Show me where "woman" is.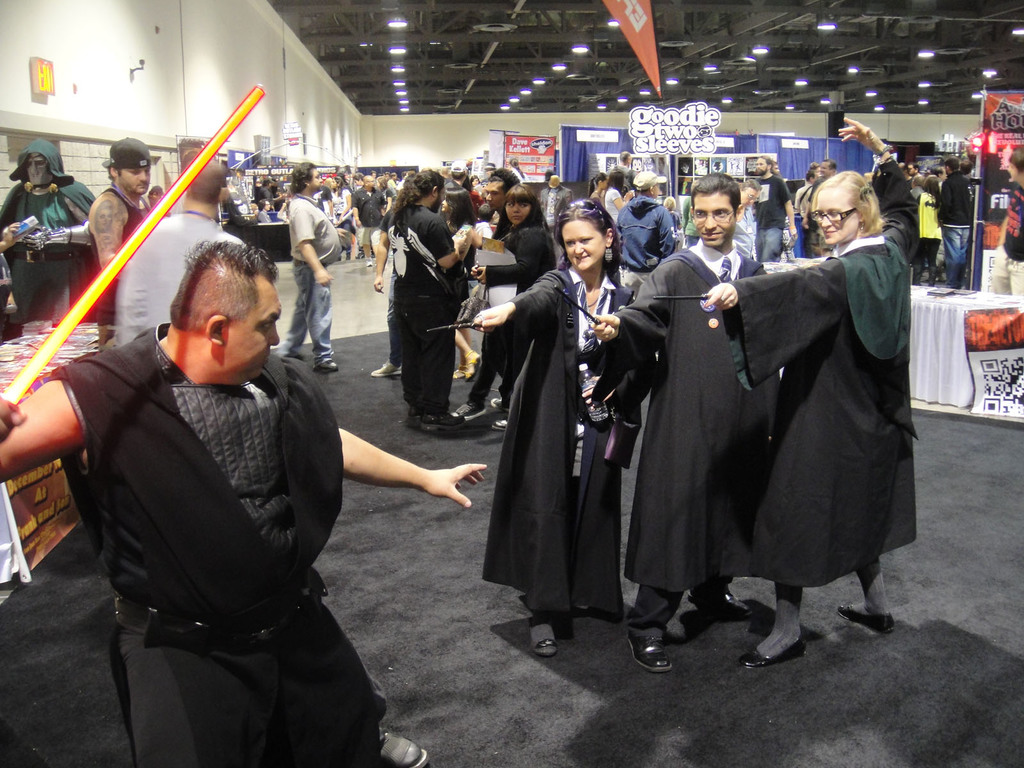
"woman" is at x1=461, y1=179, x2=555, y2=426.
